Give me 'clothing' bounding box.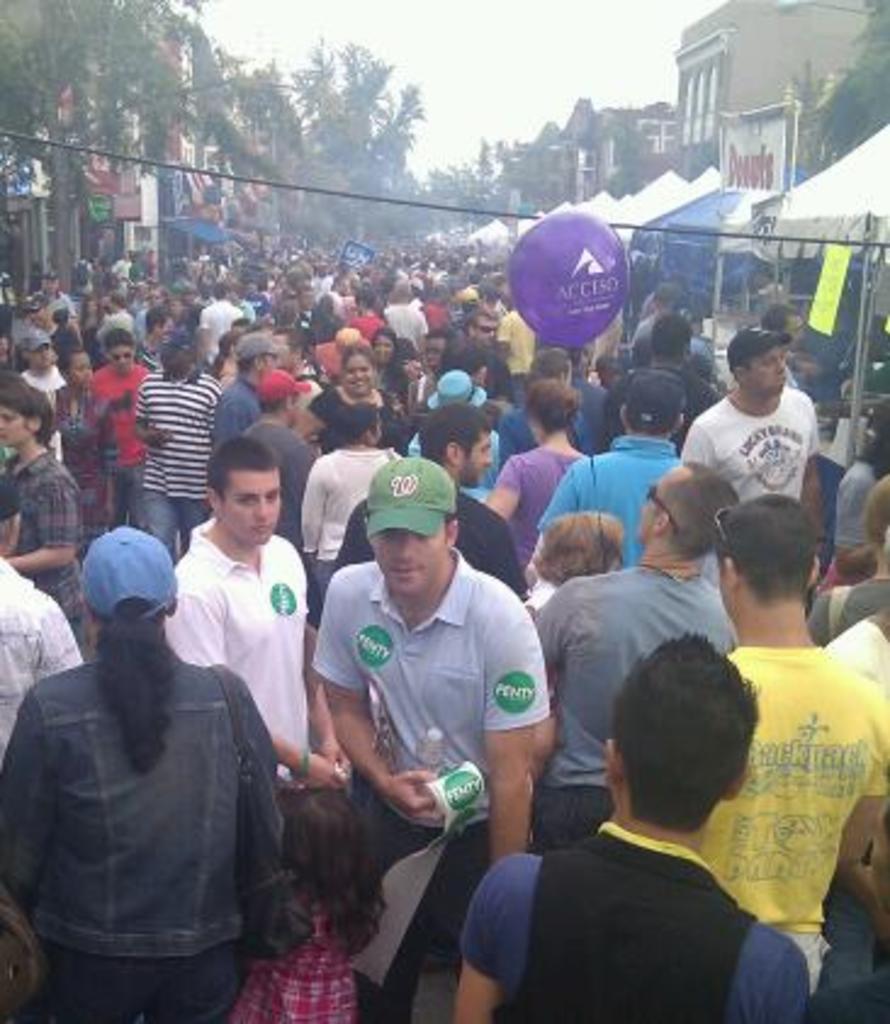
x1=464 y1=752 x2=834 y2=1009.
